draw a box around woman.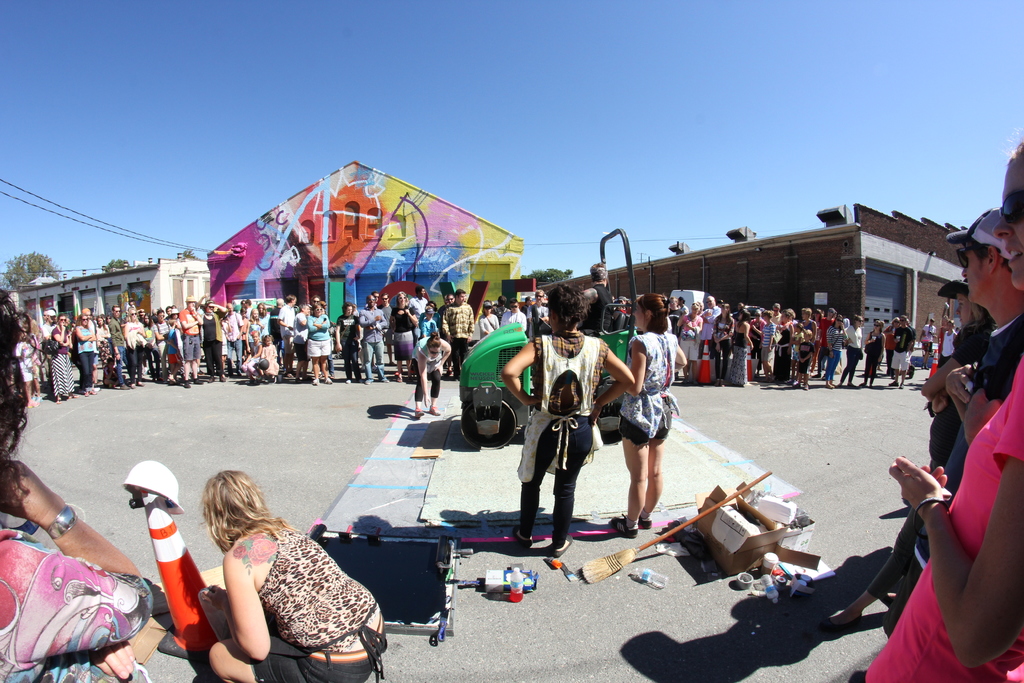
x1=714 y1=303 x2=735 y2=388.
